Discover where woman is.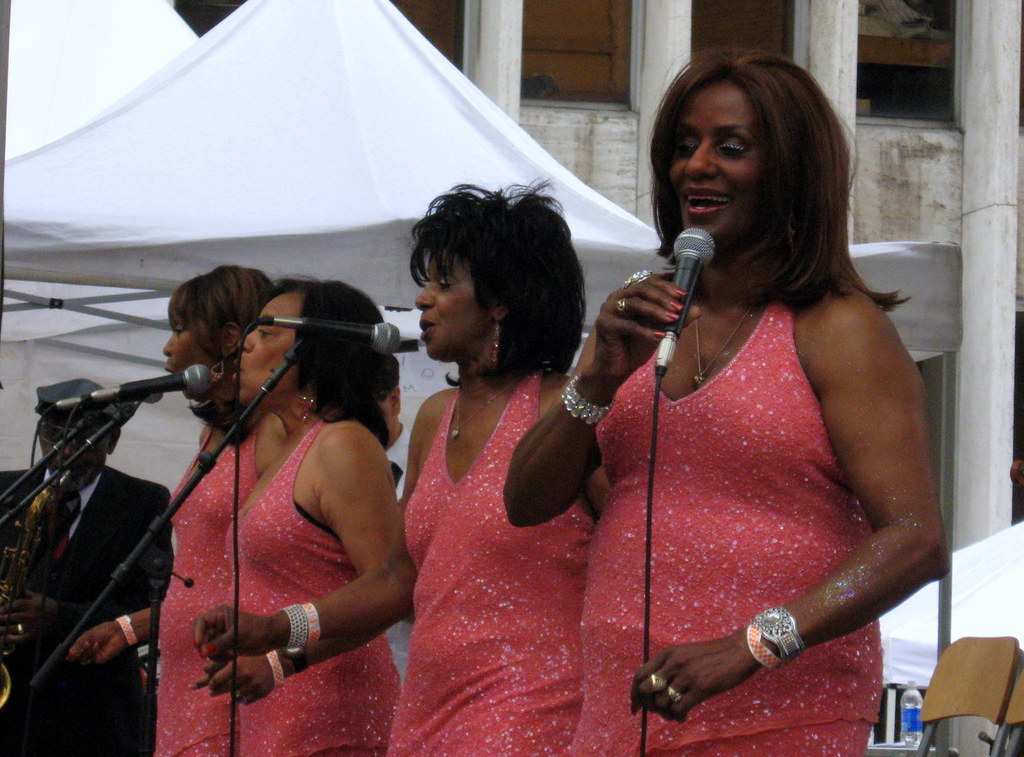
Discovered at x1=66 y1=259 x2=271 y2=756.
